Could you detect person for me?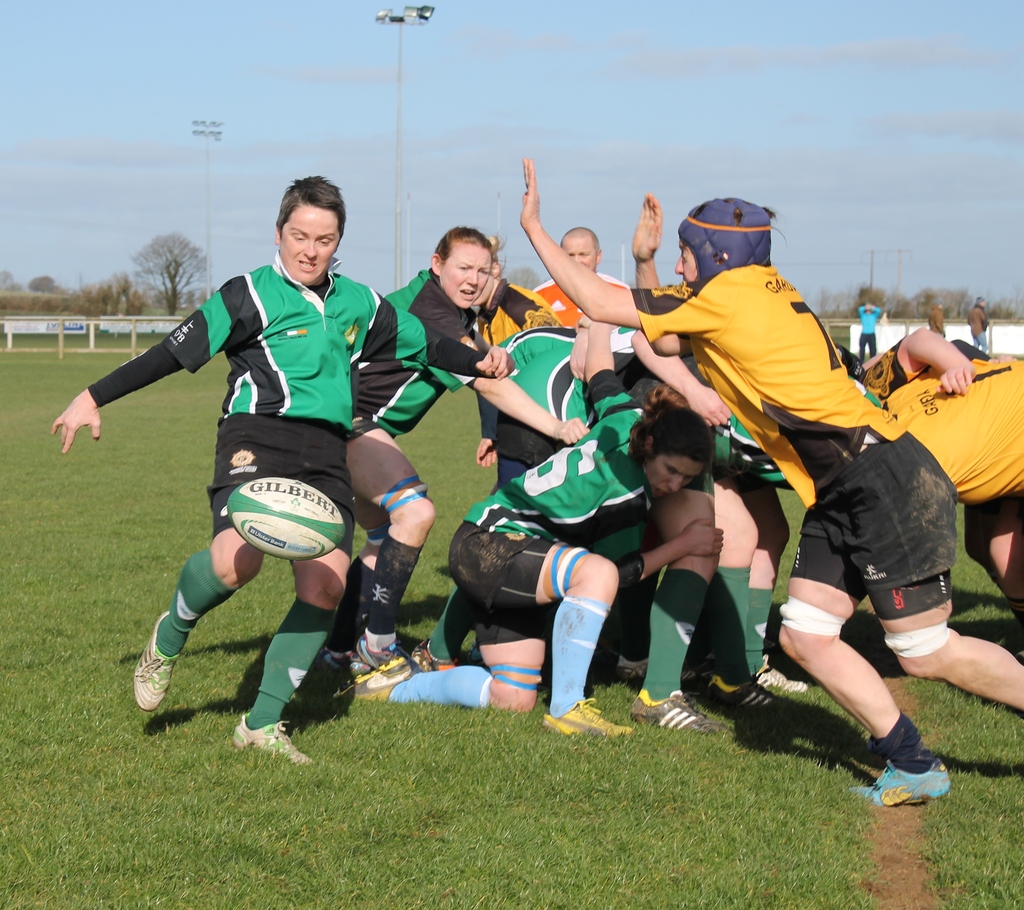
Detection result: Rect(405, 318, 721, 736).
